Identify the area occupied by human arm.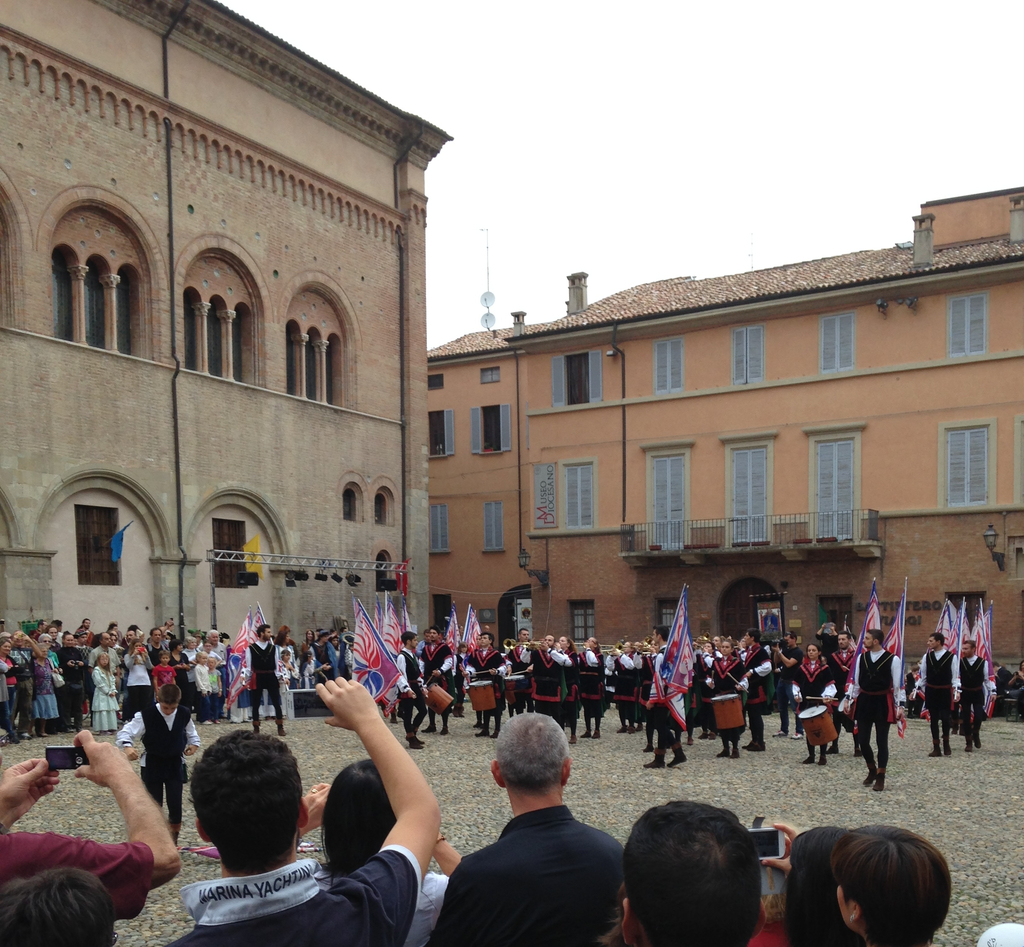
Area: (19,634,37,658).
